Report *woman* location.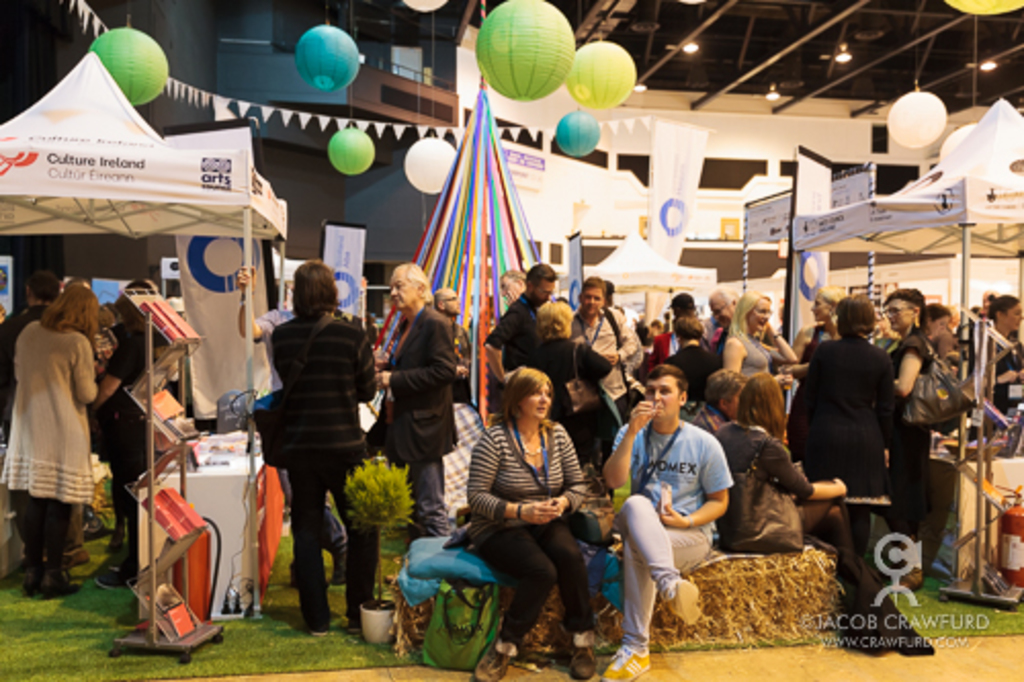
Report: box=[977, 291, 1022, 446].
